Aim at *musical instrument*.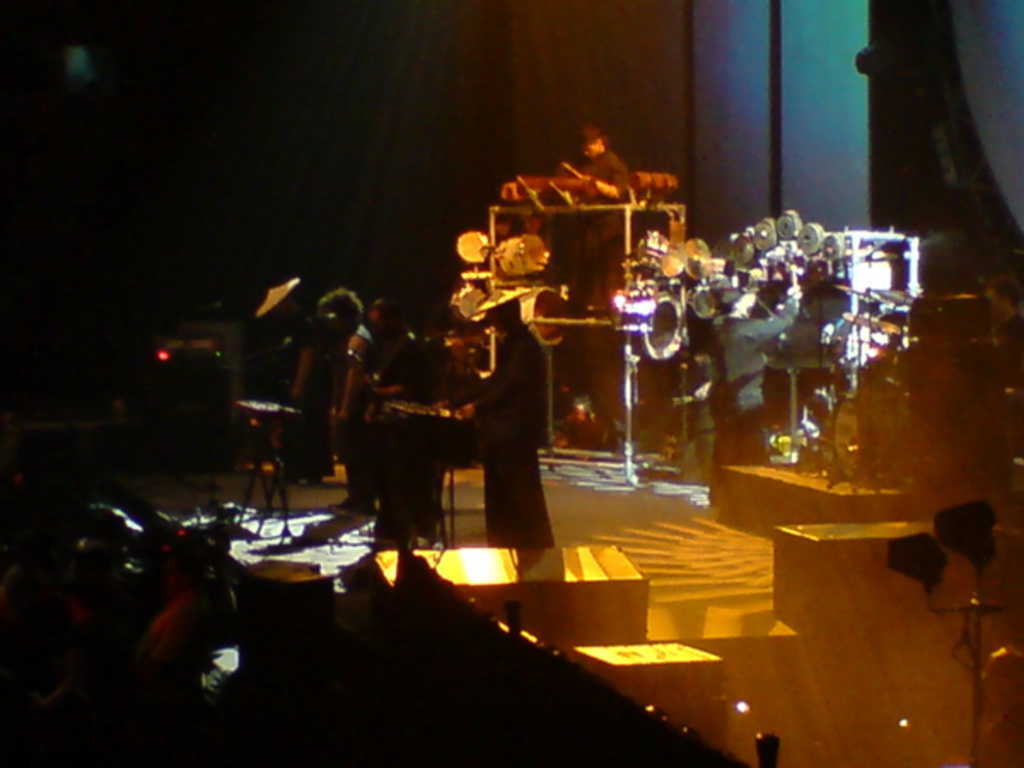
Aimed at [left=628, top=290, right=683, bottom=372].
